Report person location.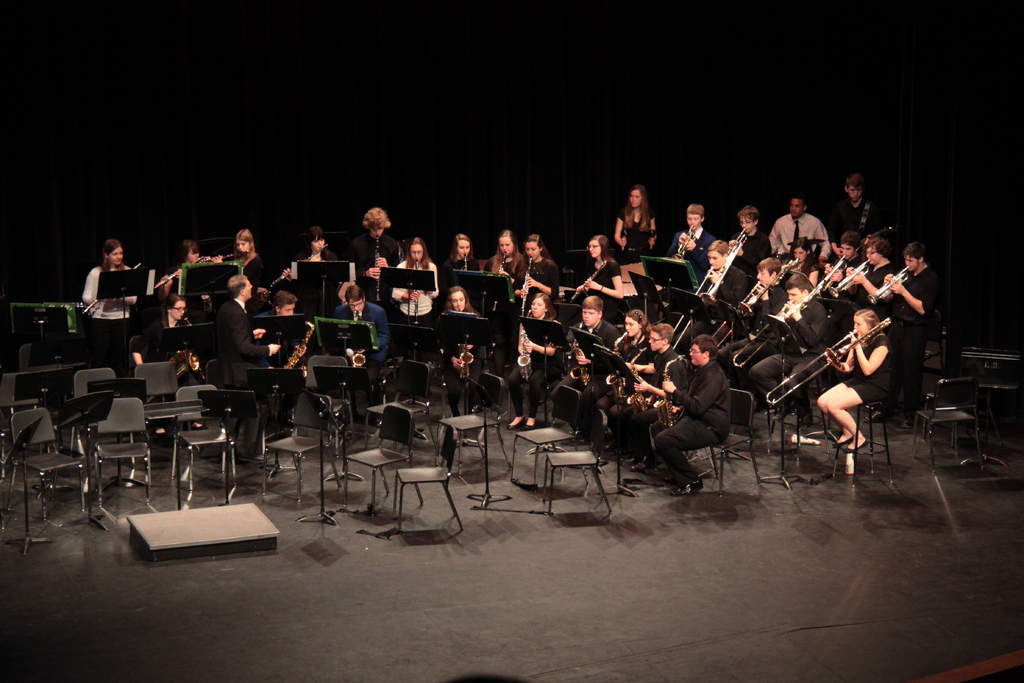
Report: crop(818, 238, 865, 292).
